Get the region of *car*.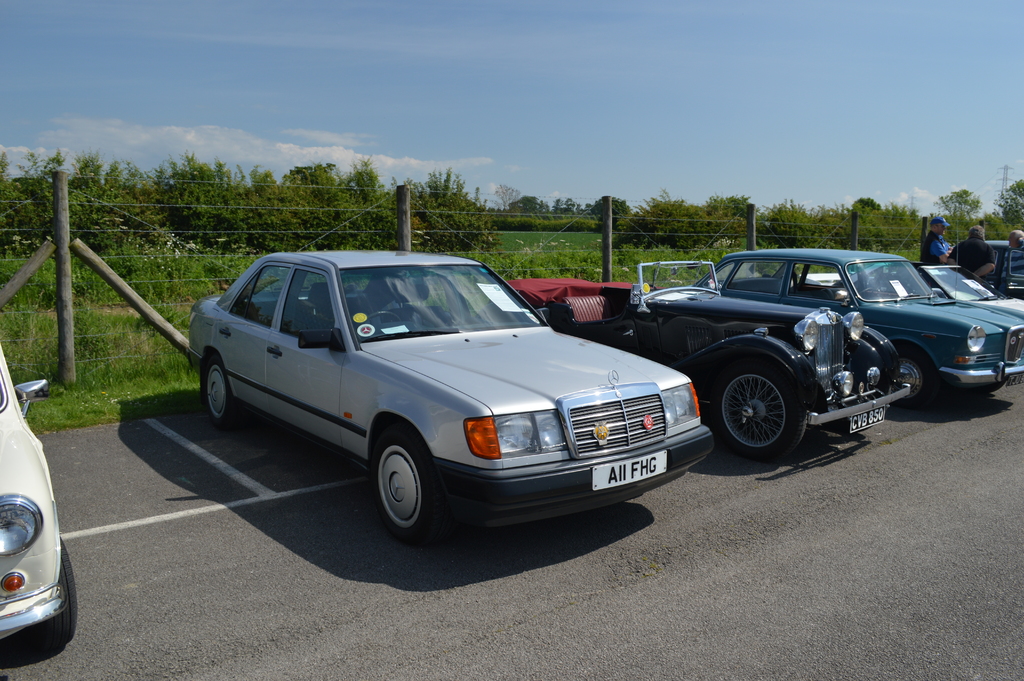
detection(175, 255, 720, 555).
